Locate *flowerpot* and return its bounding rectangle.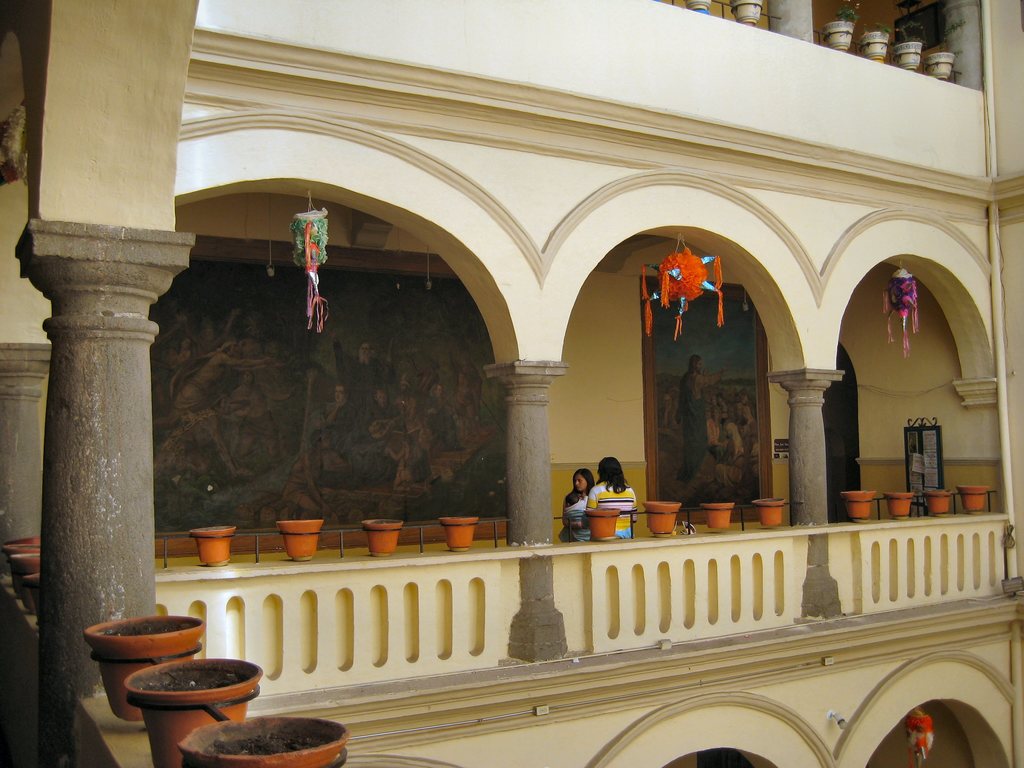
916,488,955,516.
